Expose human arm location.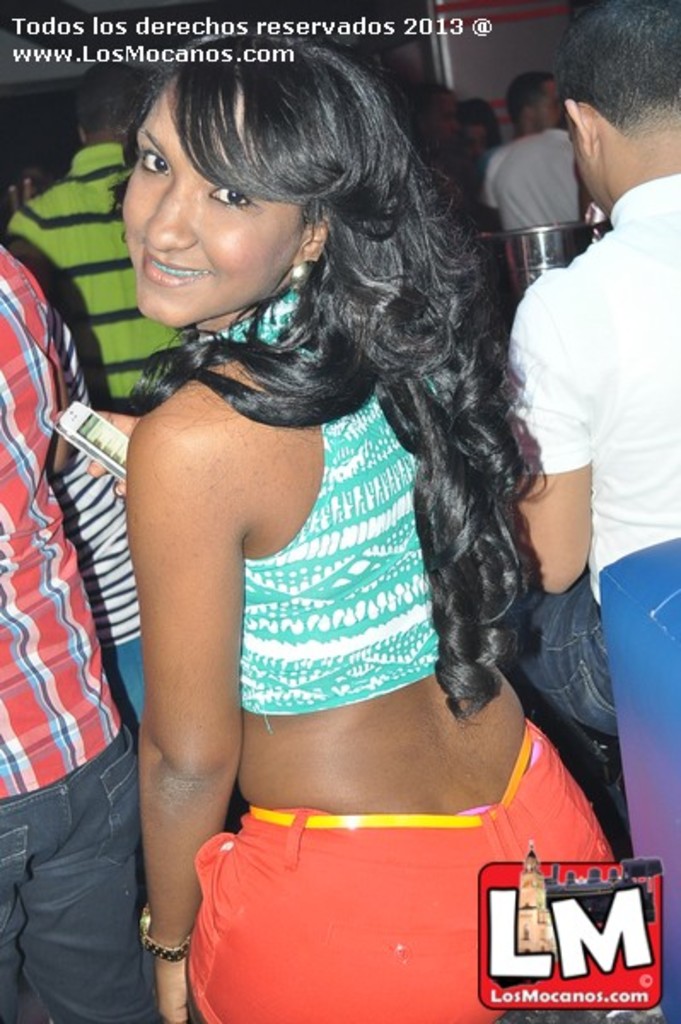
Exposed at {"left": 474, "top": 143, "right": 505, "bottom": 205}.
